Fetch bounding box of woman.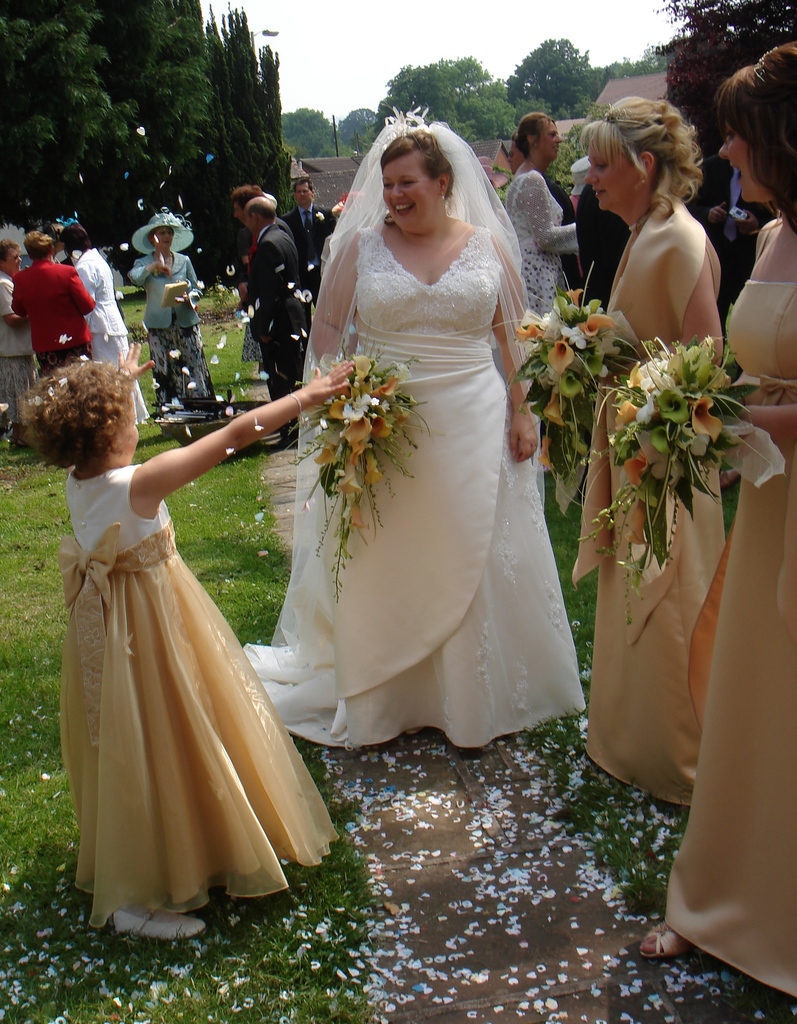
Bbox: bbox=[223, 104, 594, 749].
